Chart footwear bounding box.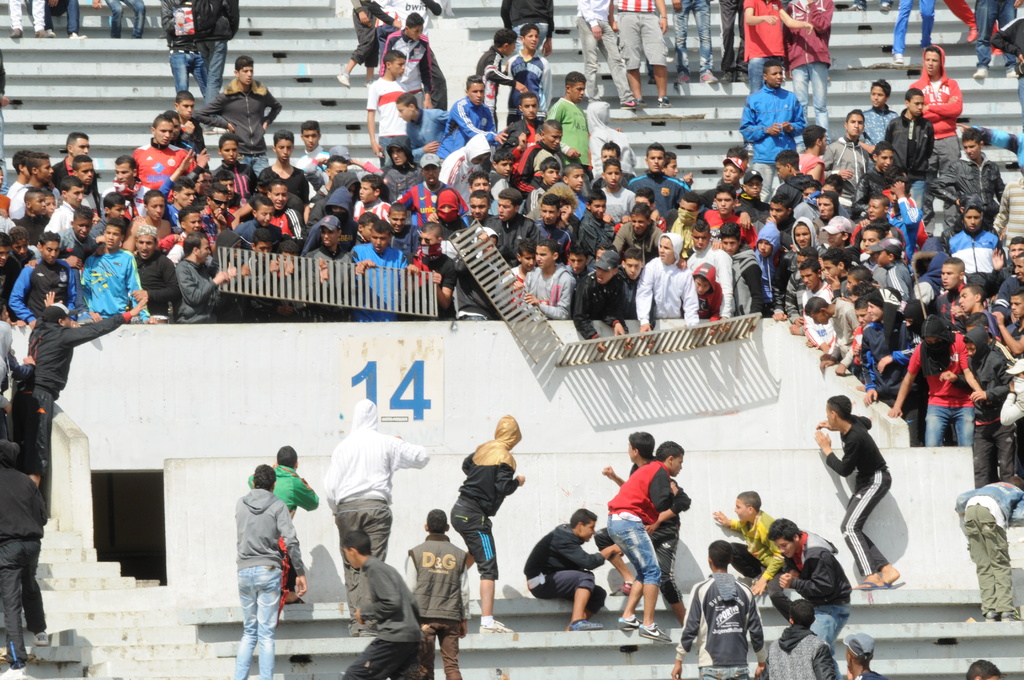
Charted: Rect(1000, 612, 1023, 622).
